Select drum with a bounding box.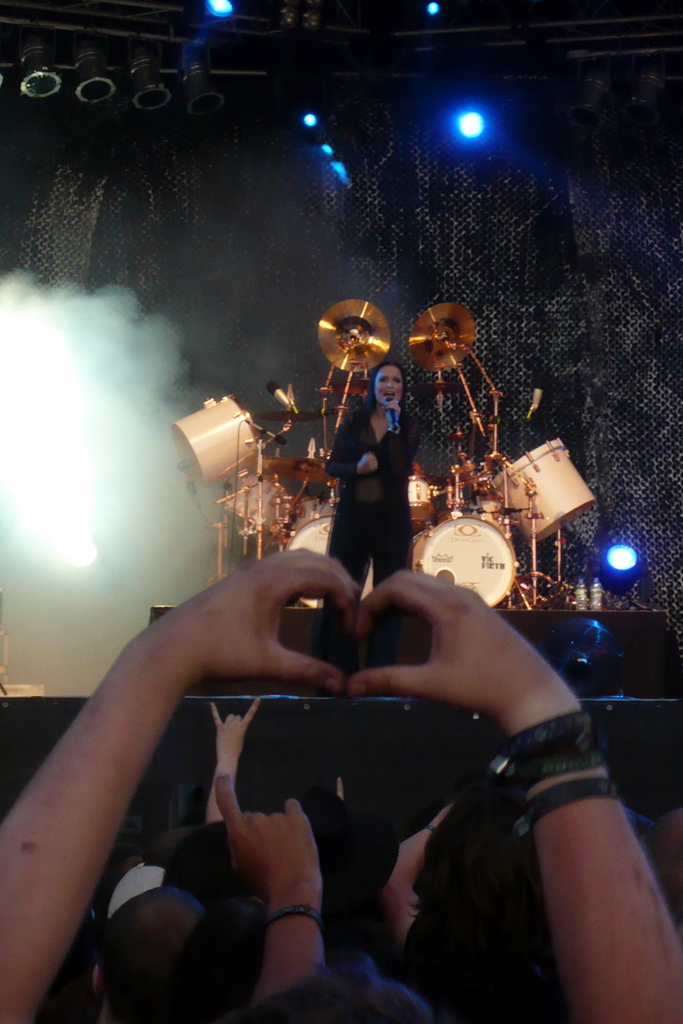
bbox=[268, 496, 328, 534].
